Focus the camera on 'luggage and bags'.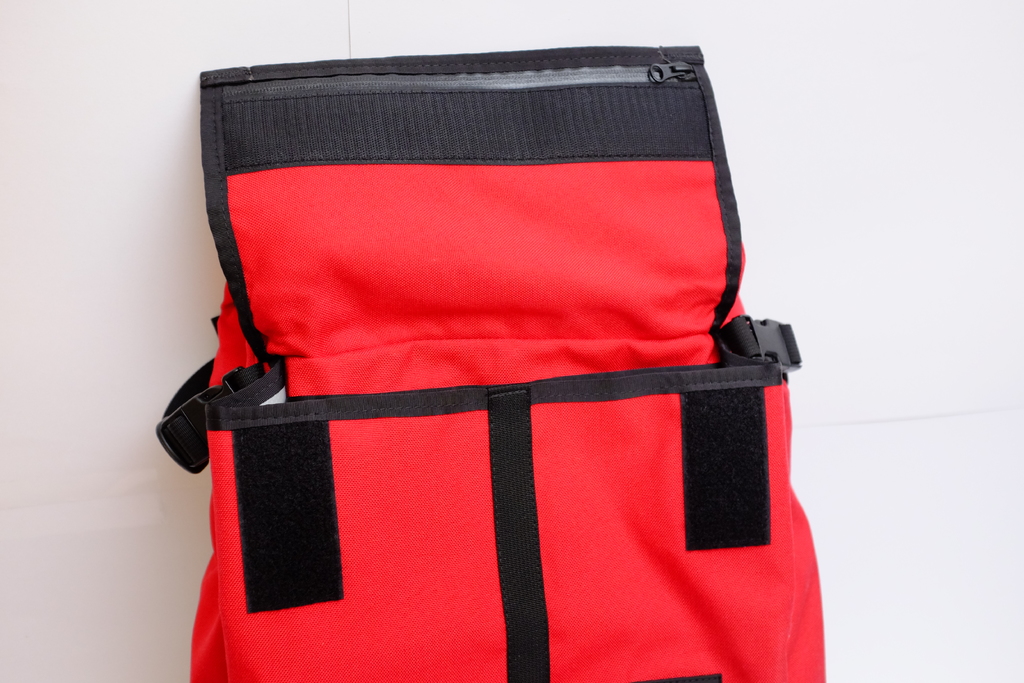
Focus region: l=175, t=31, r=838, b=661.
